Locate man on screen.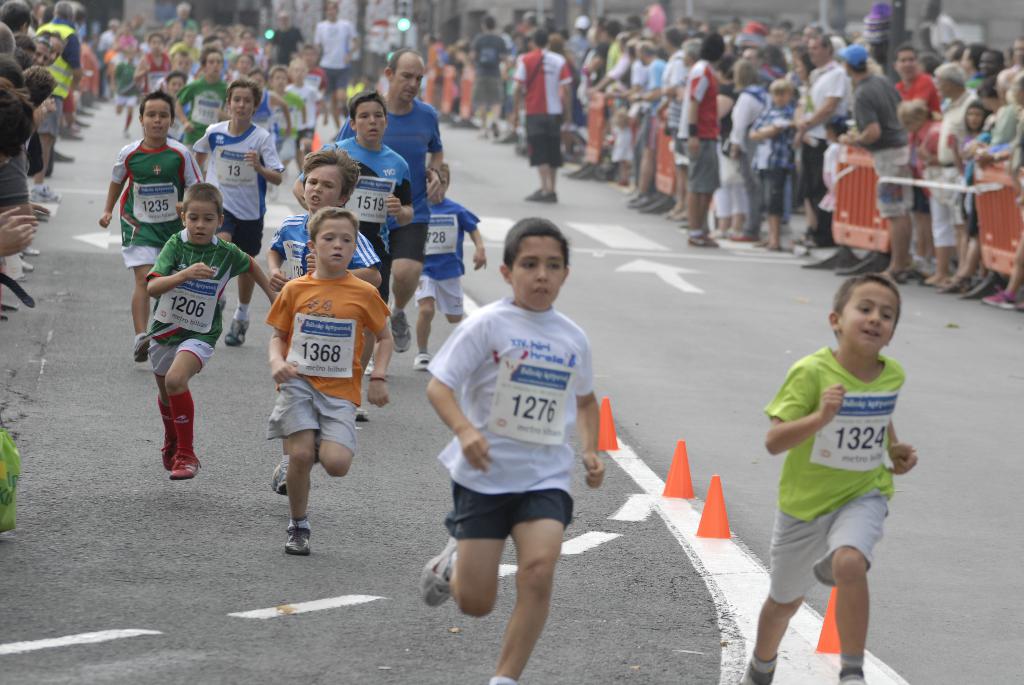
On screen at bbox(334, 42, 443, 377).
